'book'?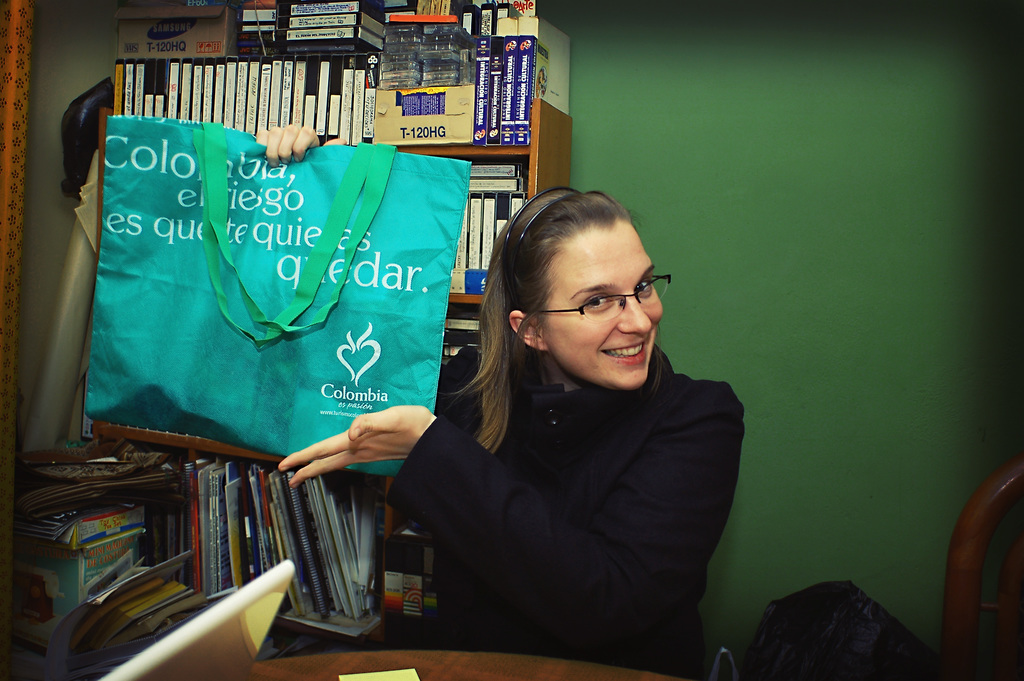
92/577/190/644
